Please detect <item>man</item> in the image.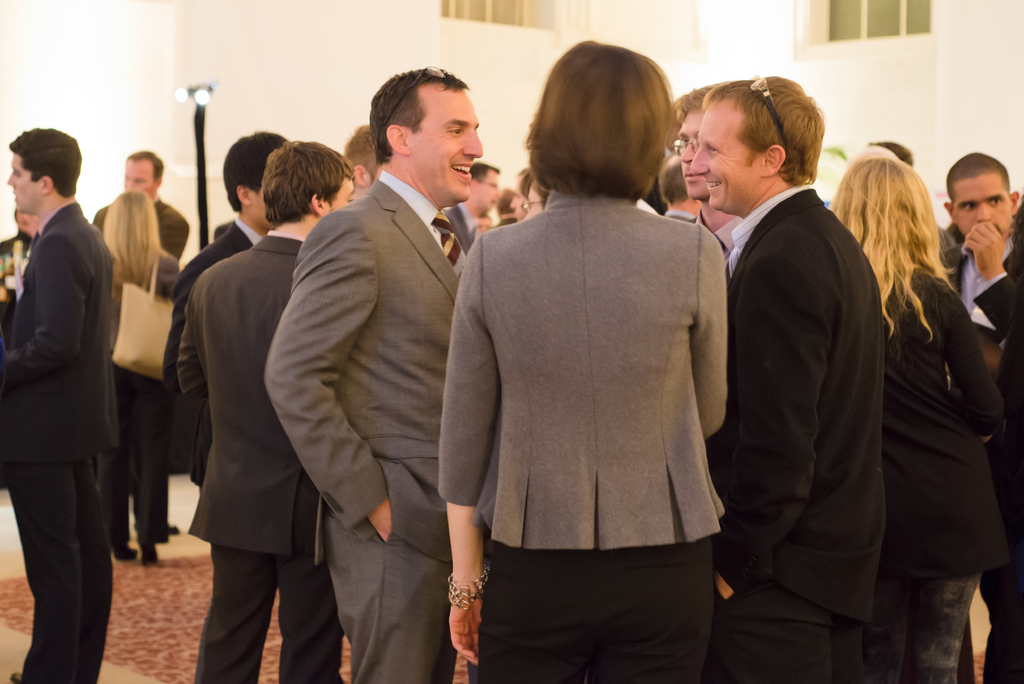
943:152:1023:683.
